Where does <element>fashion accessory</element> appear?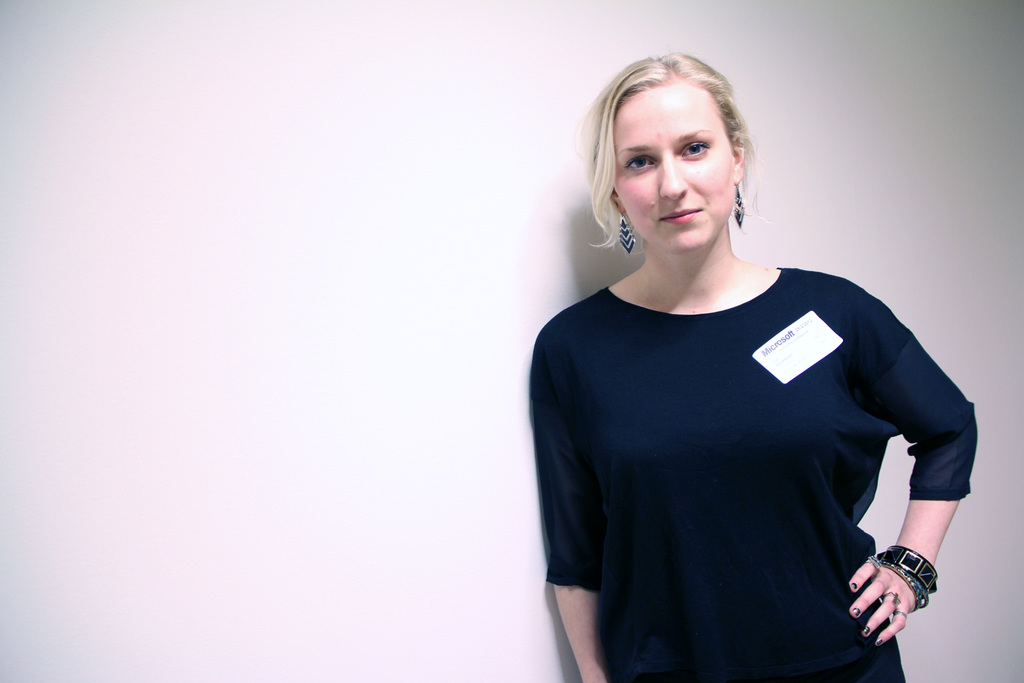
Appears at bbox=(732, 182, 749, 228).
